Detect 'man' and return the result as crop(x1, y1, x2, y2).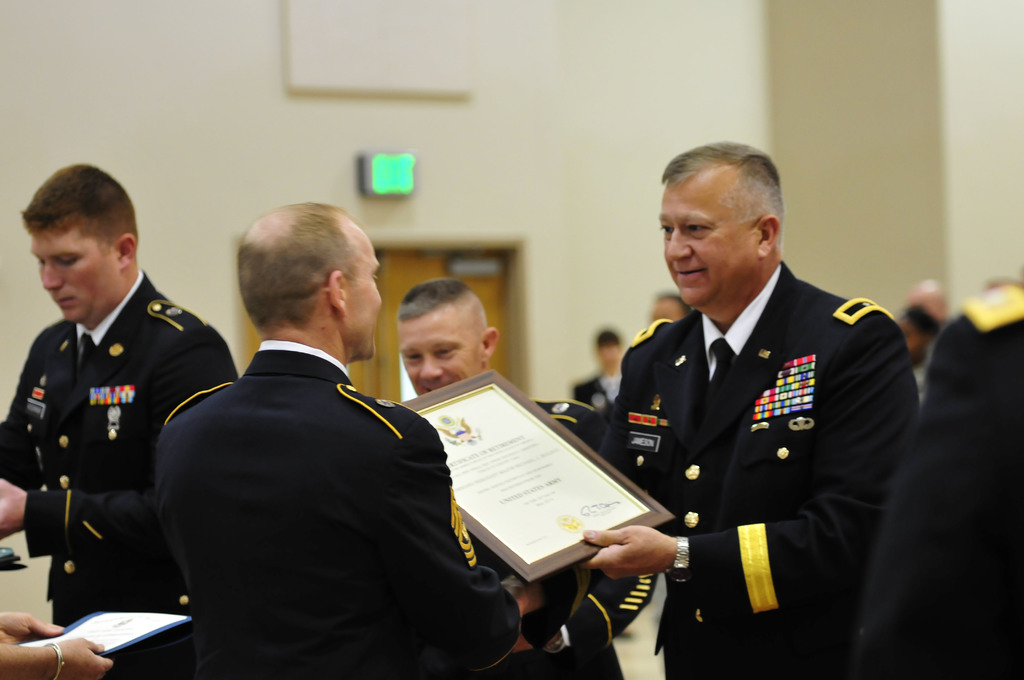
crop(109, 244, 463, 670).
